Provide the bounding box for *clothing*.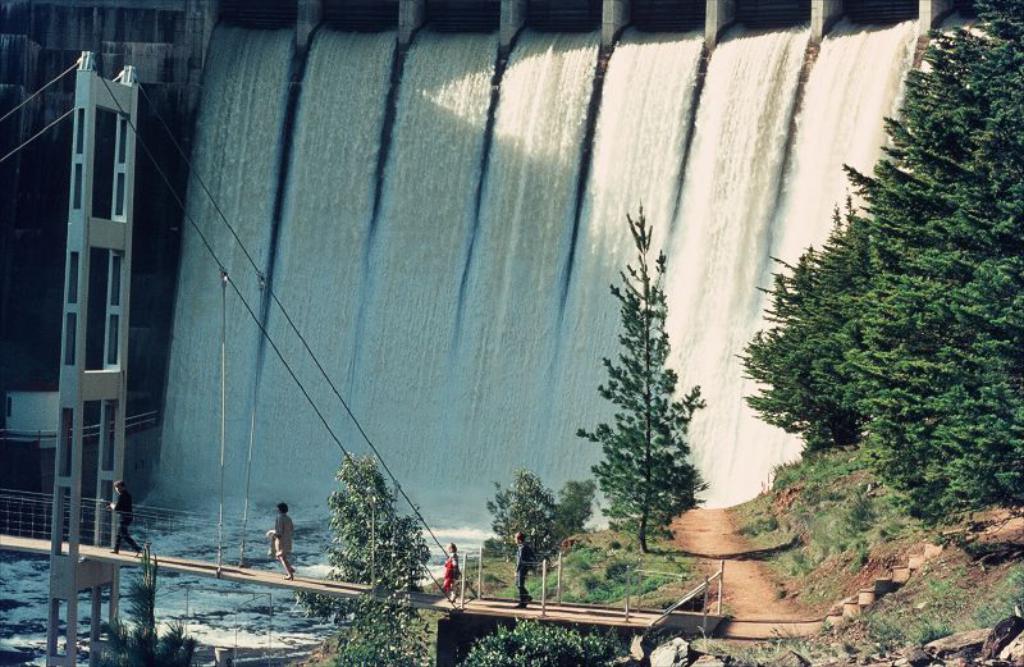
{"x1": 275, "y1": 508, "x2": 291, "y2": 574}.
